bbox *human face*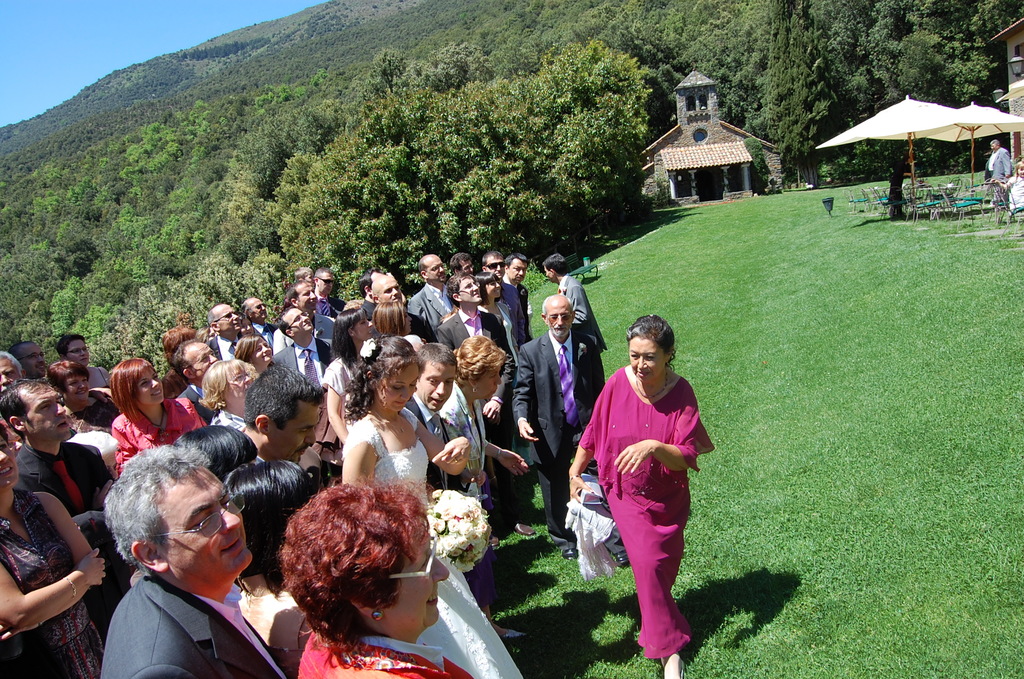
991 141 1000 150
